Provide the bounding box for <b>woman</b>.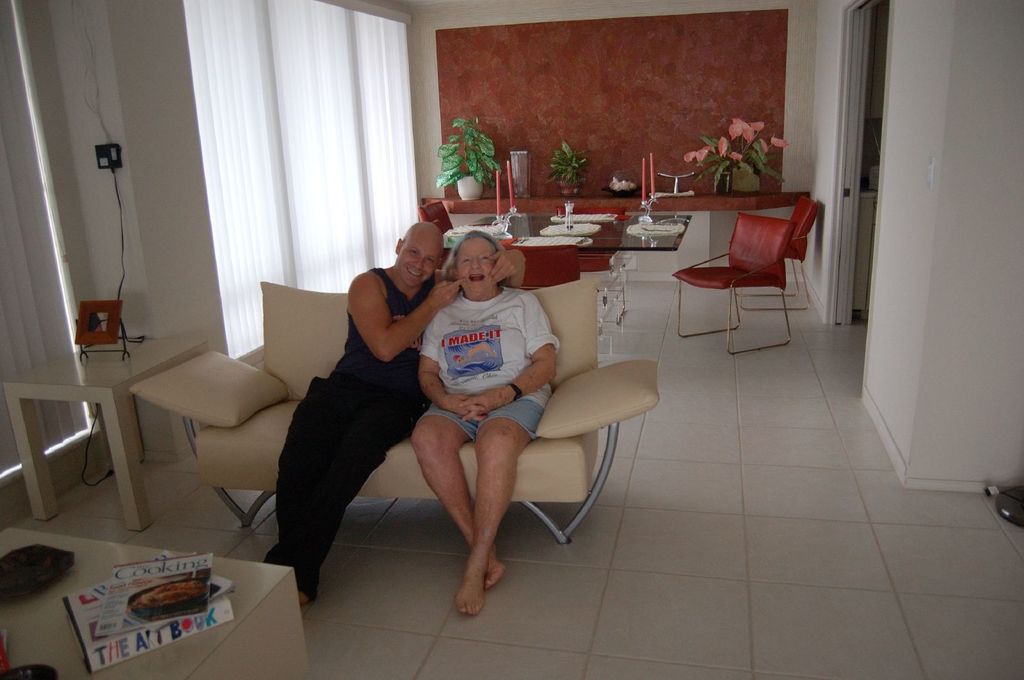
411, 230, 560, 614.
